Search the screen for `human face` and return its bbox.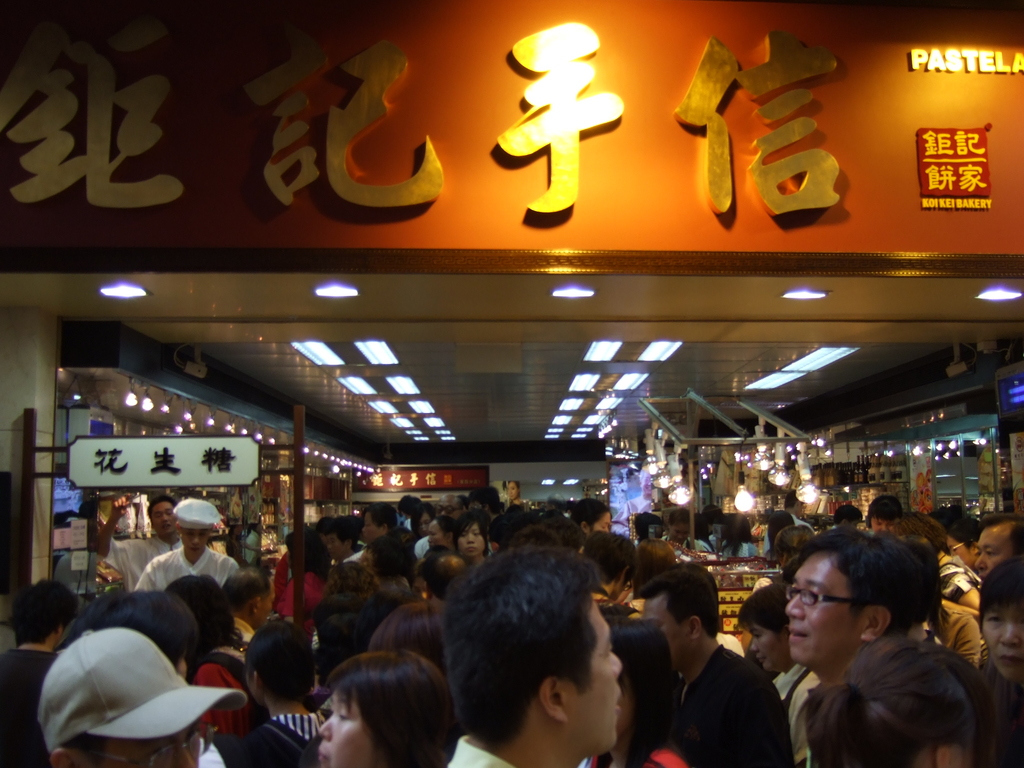
Found: select_region(747, 616, 784, 675).
